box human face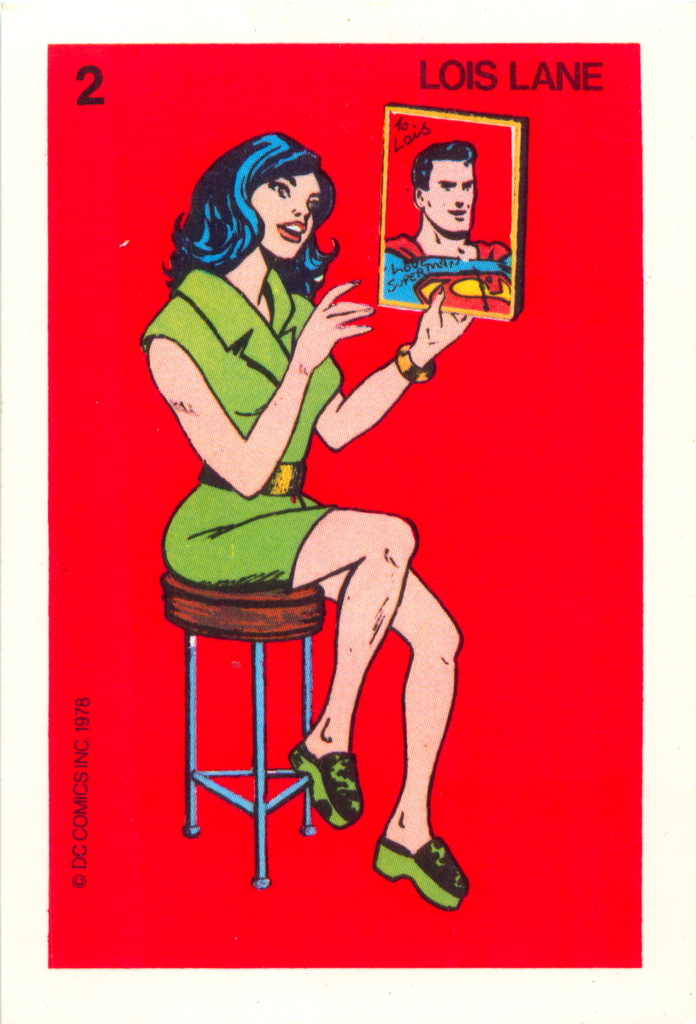
(x1=422, y1=155, x2=476, y2=230)
